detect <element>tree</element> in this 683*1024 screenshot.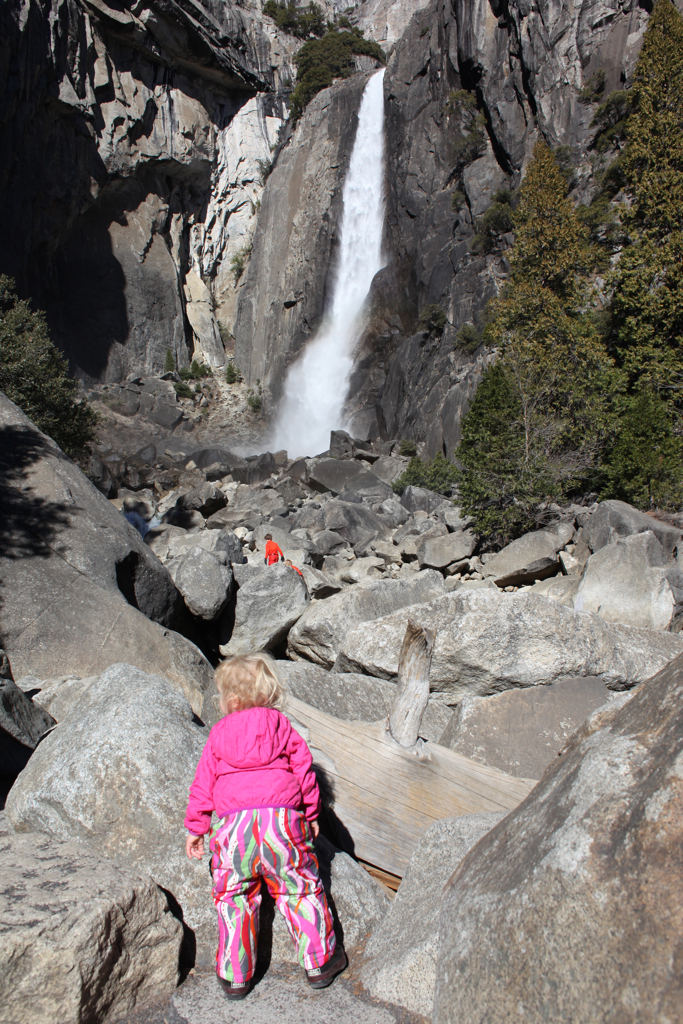
Detection: <region>495, 138, 627, 440</region>.
